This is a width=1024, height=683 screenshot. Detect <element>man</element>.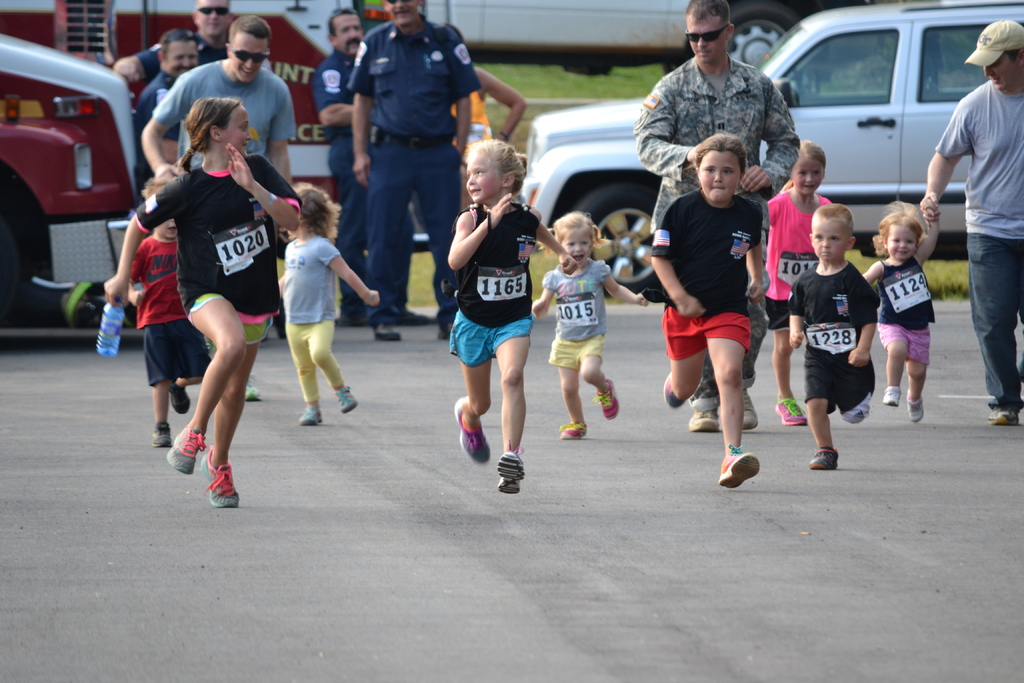
box(314, 6, 461, 336).
